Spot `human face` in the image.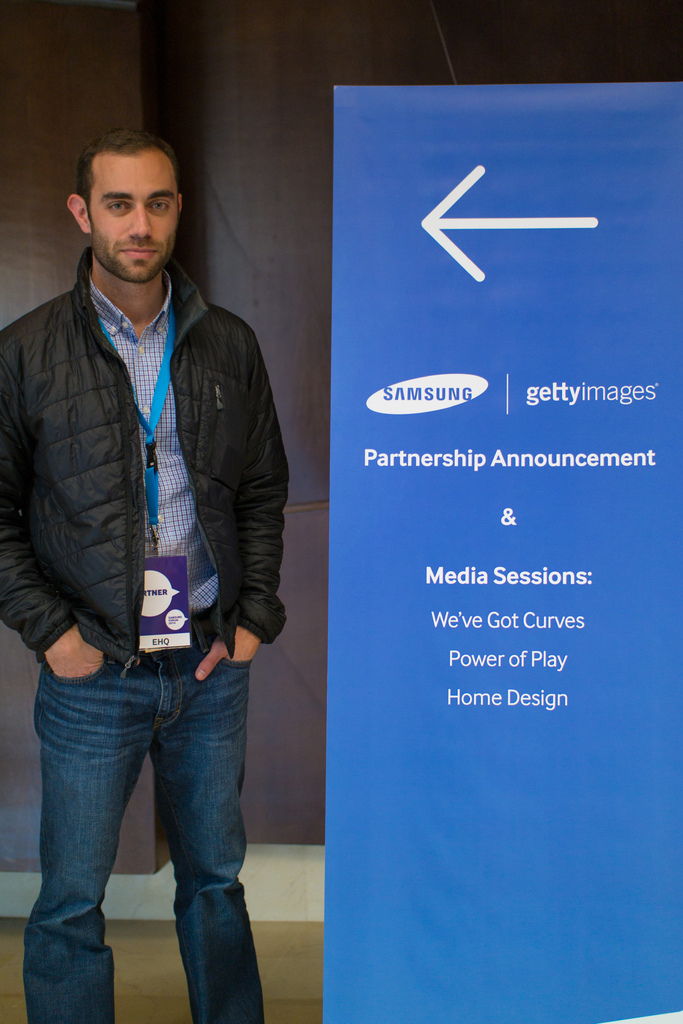
`human face` found at l=81, t=147, r=181, b=278.
